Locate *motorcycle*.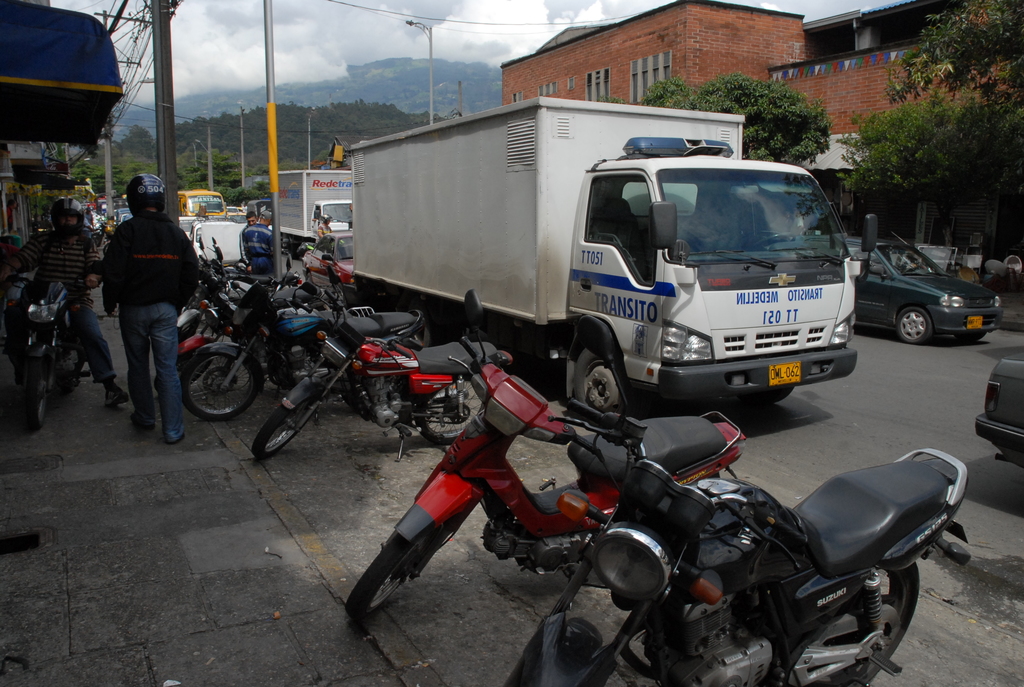
Bounding box: (x1=182, y1=283, x2=432, y2=423).
